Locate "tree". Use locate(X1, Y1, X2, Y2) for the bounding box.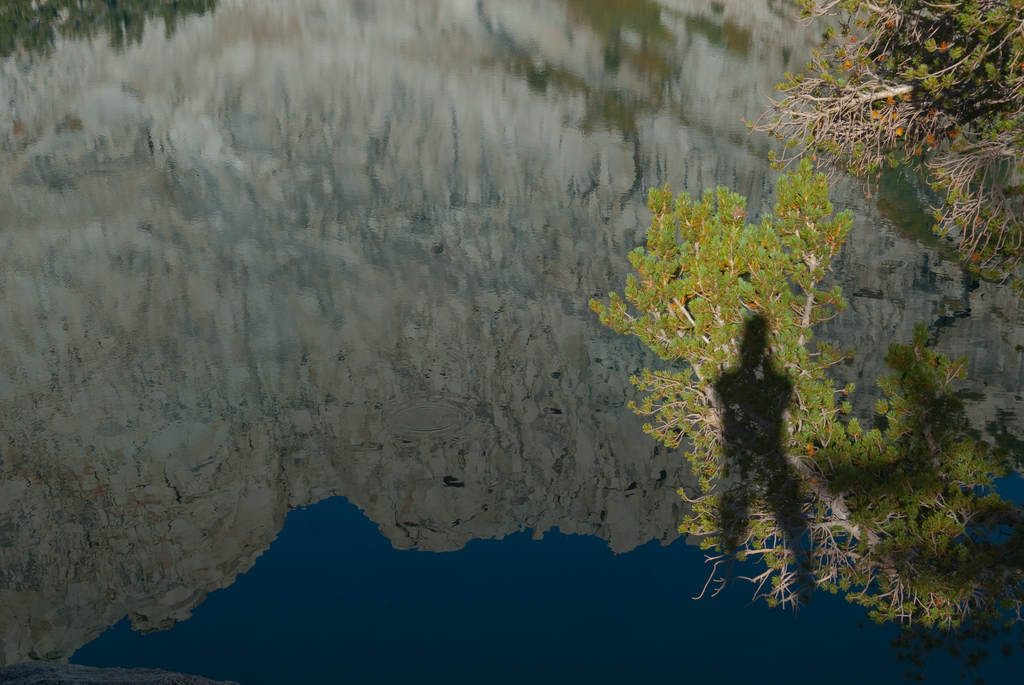
locate(726, 12, 1011, 265).
